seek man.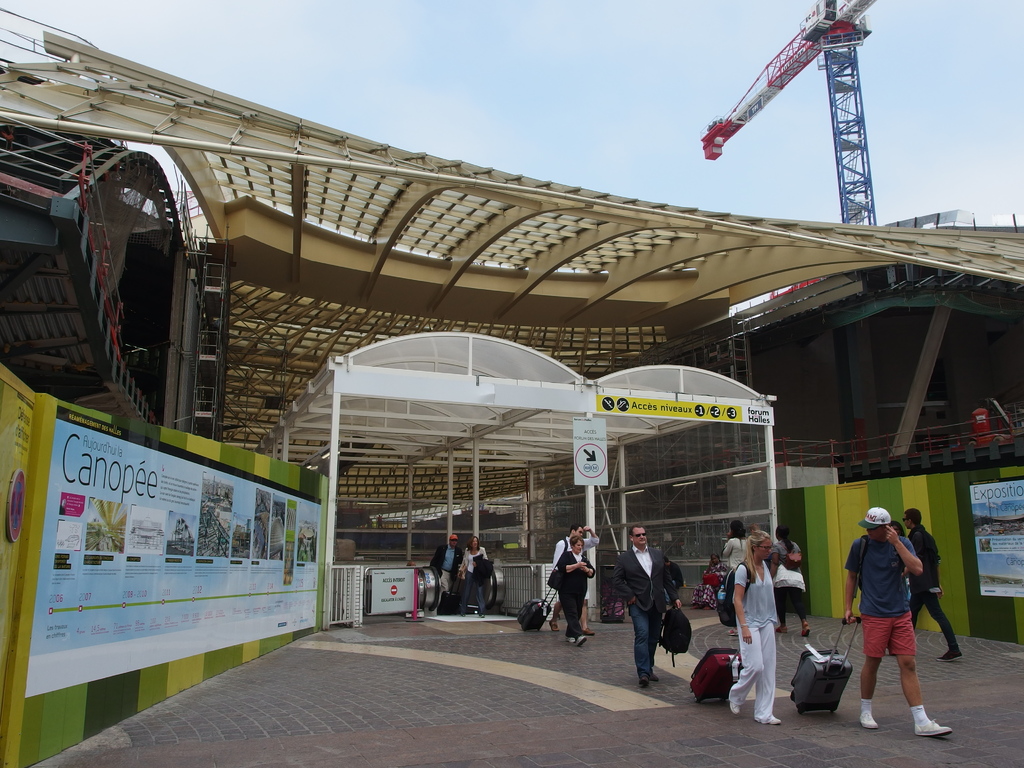
(834,507,948,746).
